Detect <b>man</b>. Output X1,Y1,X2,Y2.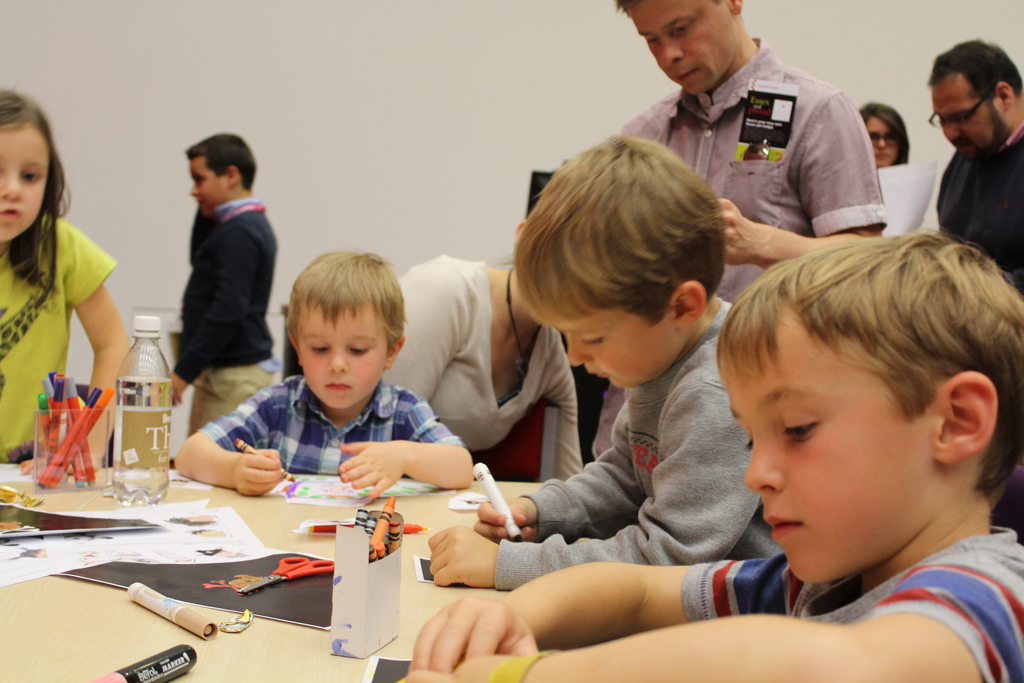
594,0,886,456.
